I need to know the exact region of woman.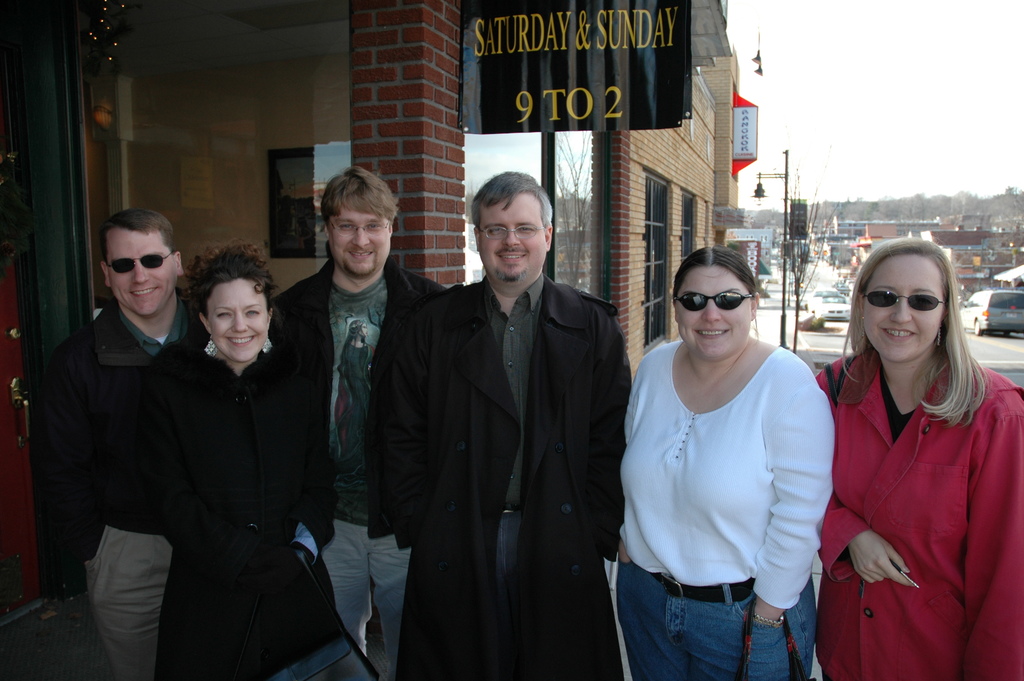
Region: <box>820,247,1021,678</box>.
